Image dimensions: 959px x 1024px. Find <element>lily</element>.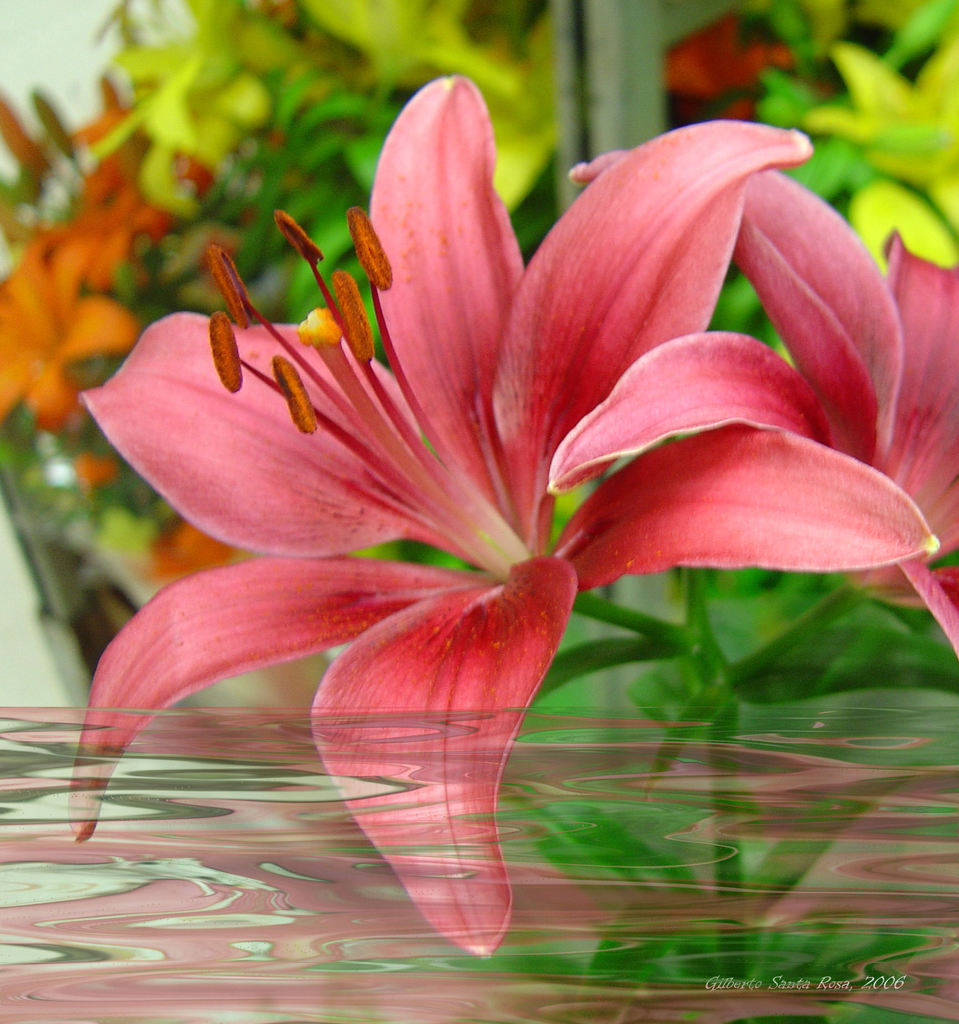
BBox(0, 236, 138, 431).
